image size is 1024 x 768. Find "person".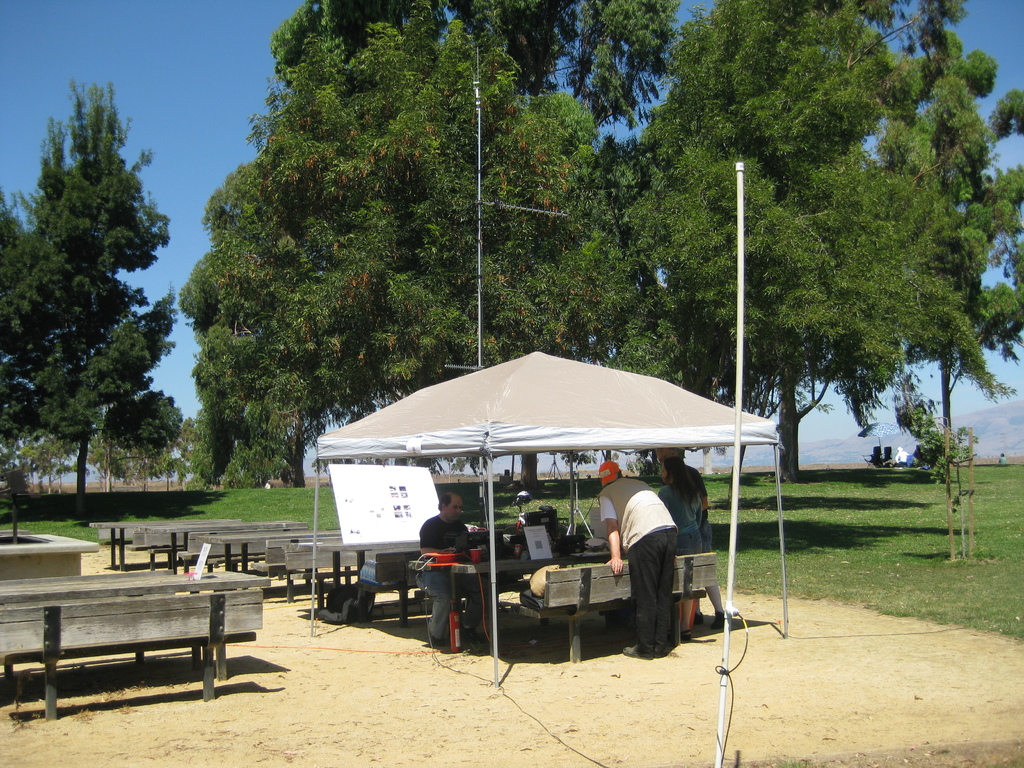
[x1=653, y1=455, x2=707, y2=650].
